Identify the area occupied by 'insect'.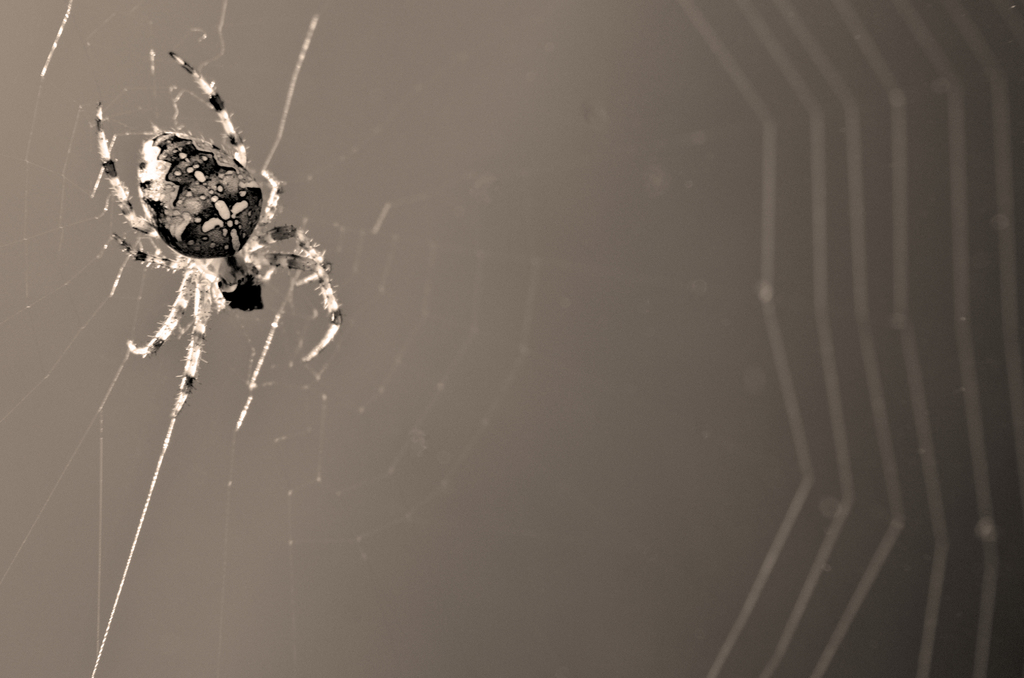
Area: Rect(95, 49, 350, 419).
